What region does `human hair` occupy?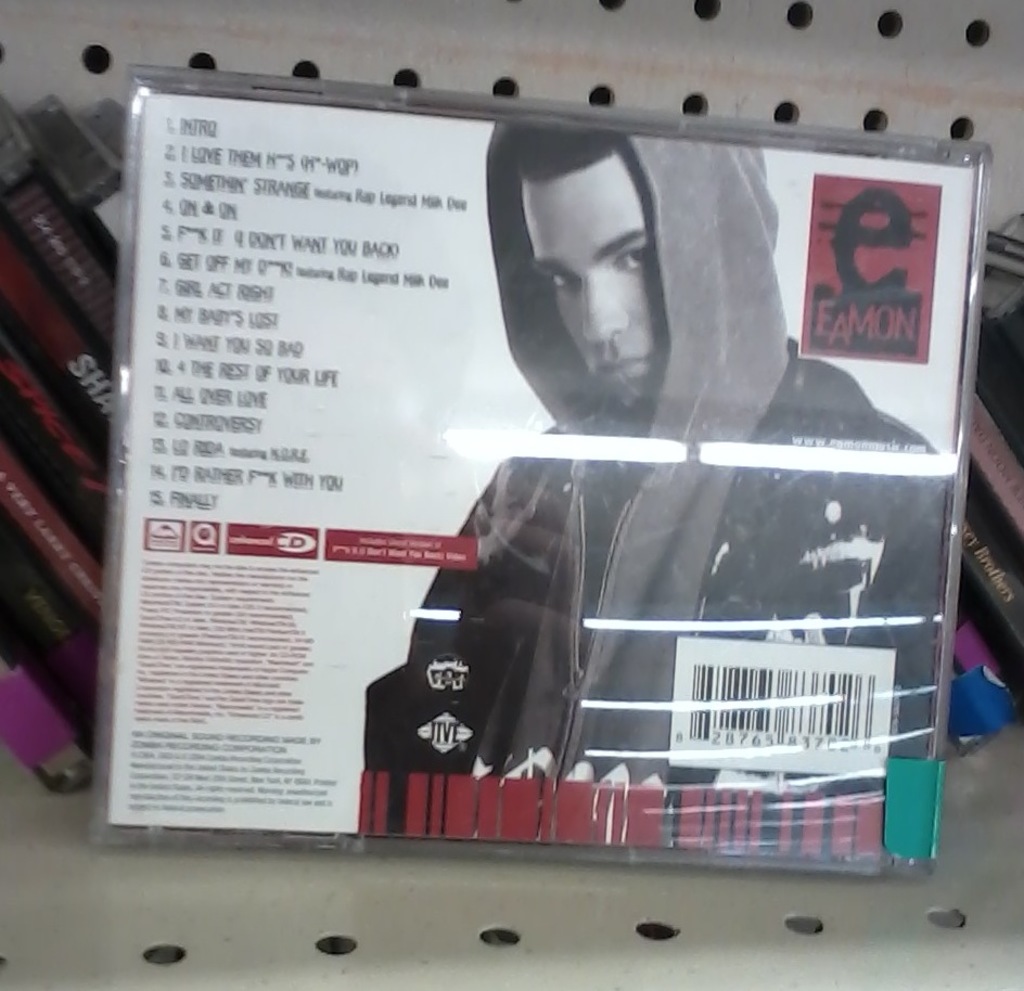
[x1=512, y1=120, x2=617, y2=185].
